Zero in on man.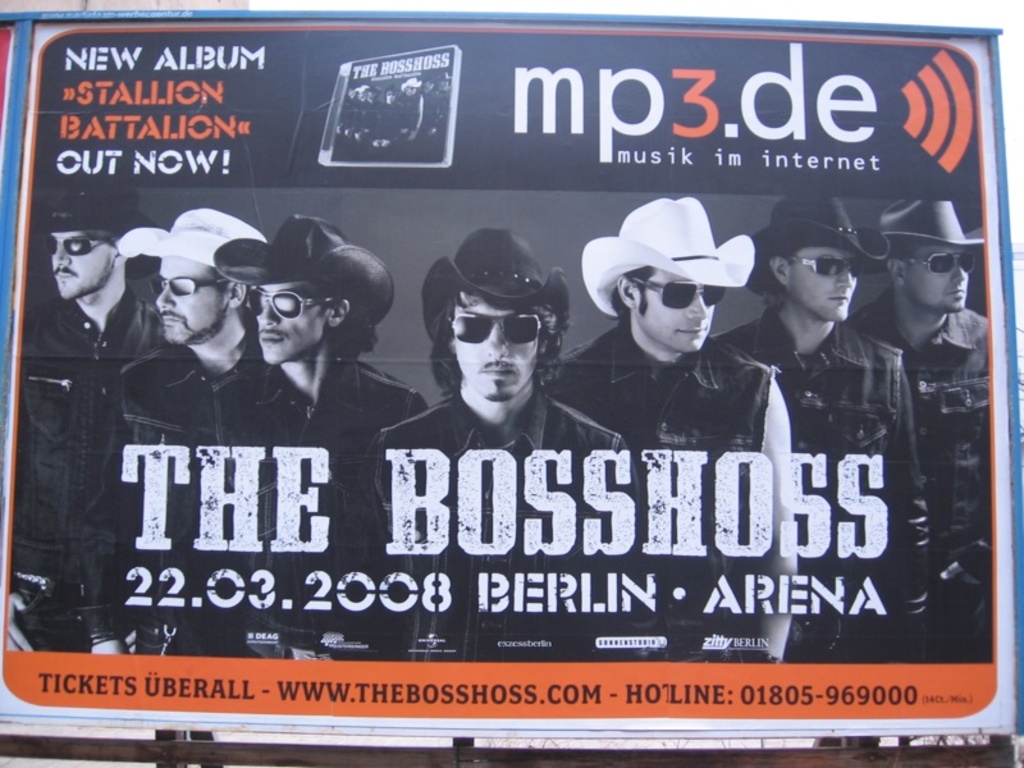
Zeroed in: Rect(73, 207, 269, 659).
